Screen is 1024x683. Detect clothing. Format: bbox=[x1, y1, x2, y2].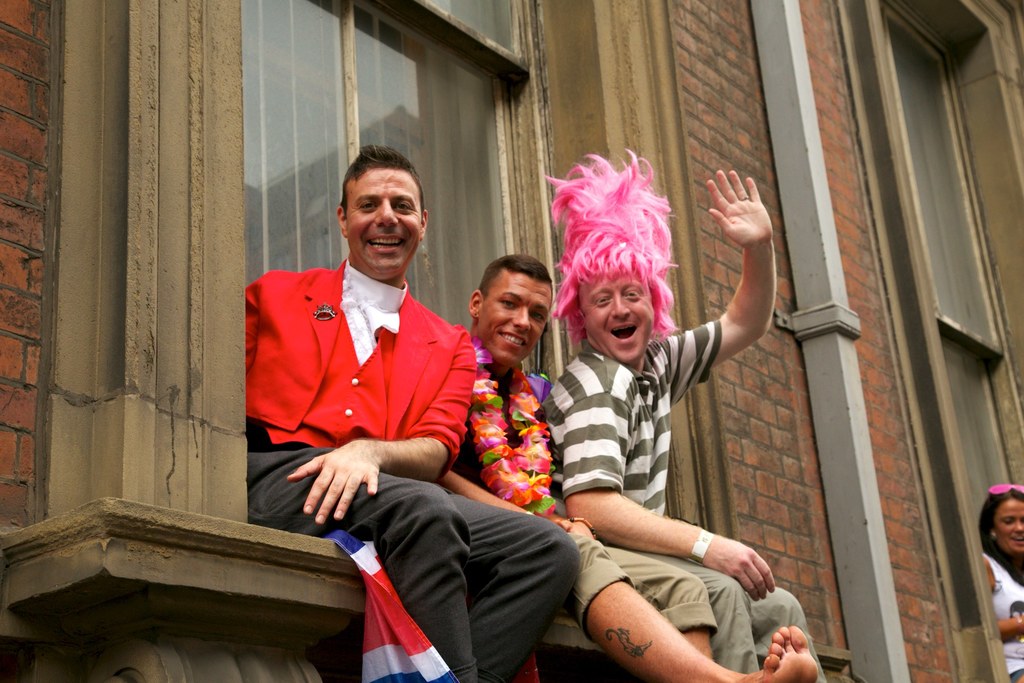
bbox=[975, 546, 1023, 682].
